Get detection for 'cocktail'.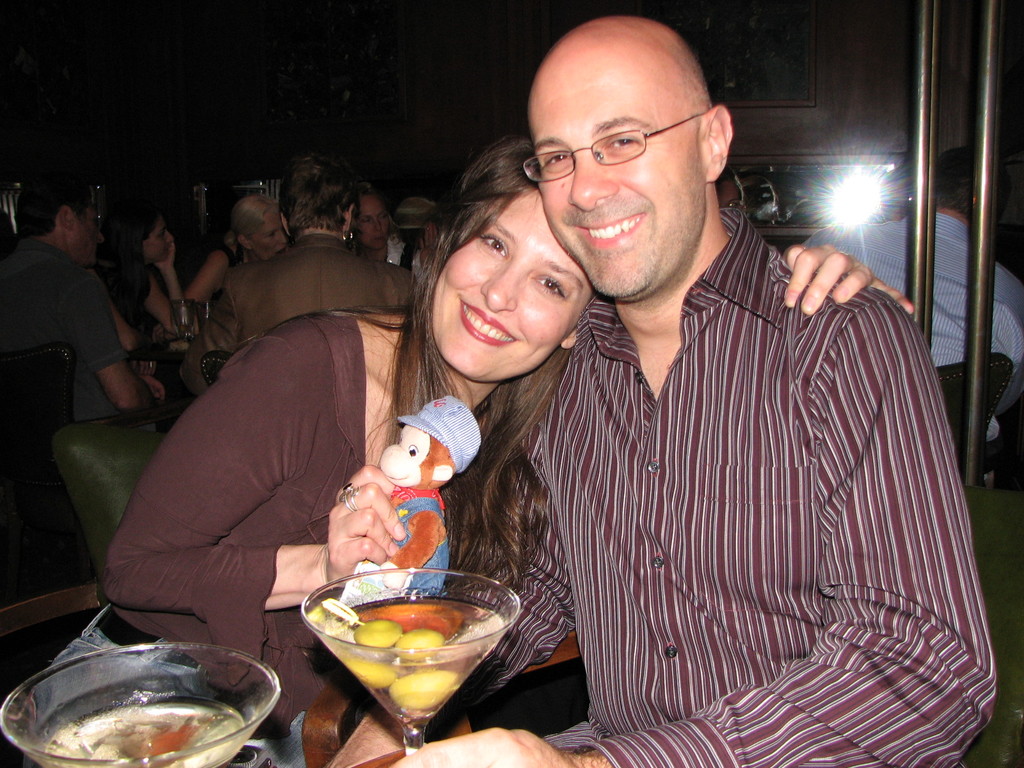
Detection: box(0, 637, 285, 767).
